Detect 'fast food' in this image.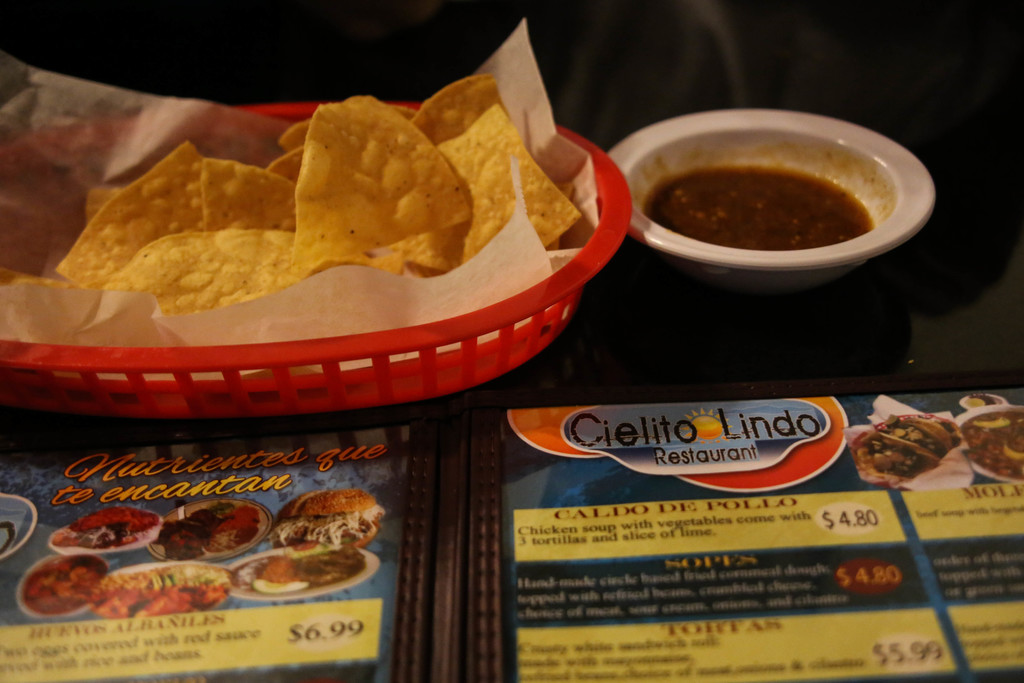
Detection: left=23, top=554, right=108, bottom=620.
